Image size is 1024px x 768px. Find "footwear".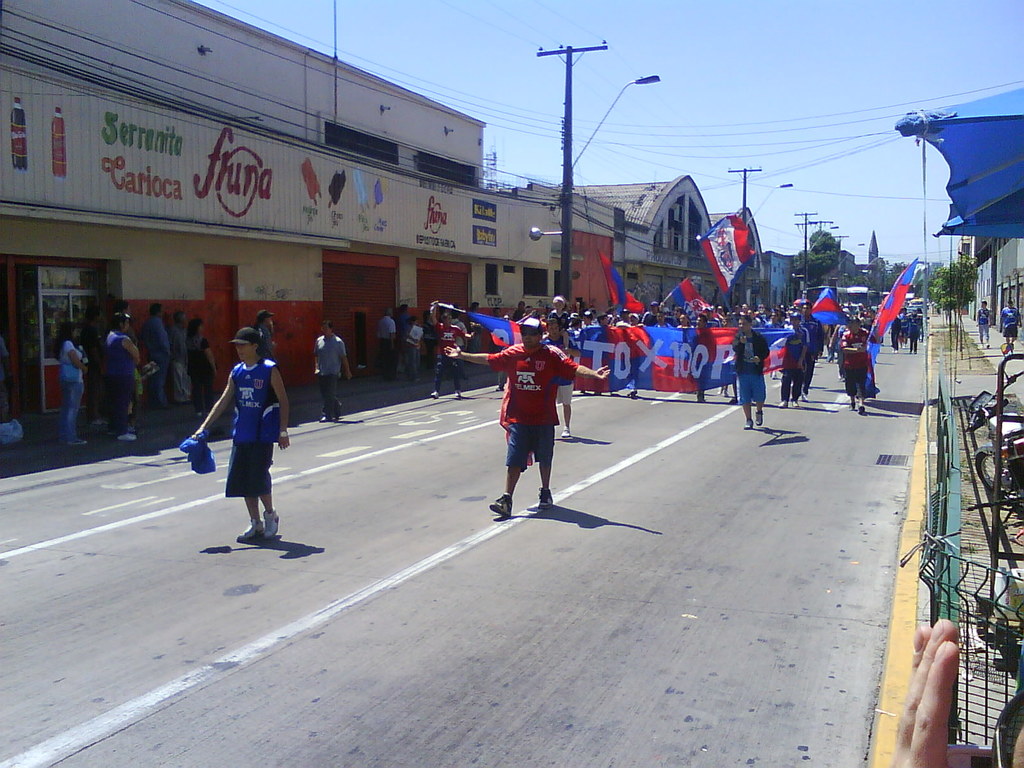
x1=846 y1=401 x2=856 y2=410.
